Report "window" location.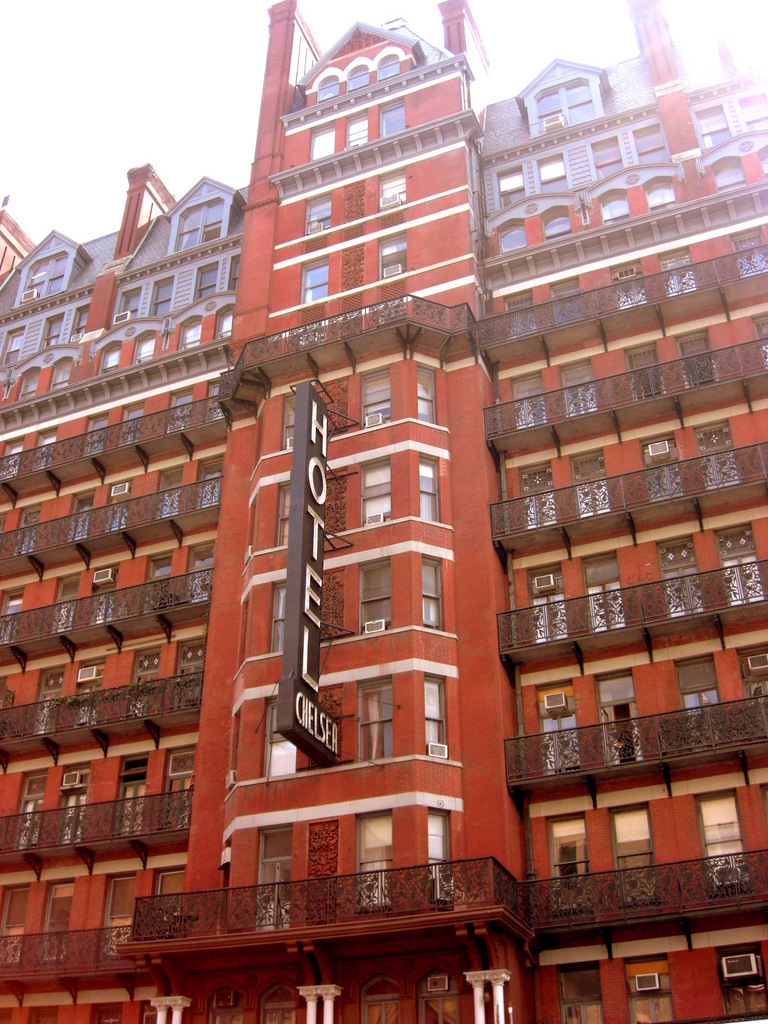
Report: (x1=3, y1=885, x2=33, y2=925).
